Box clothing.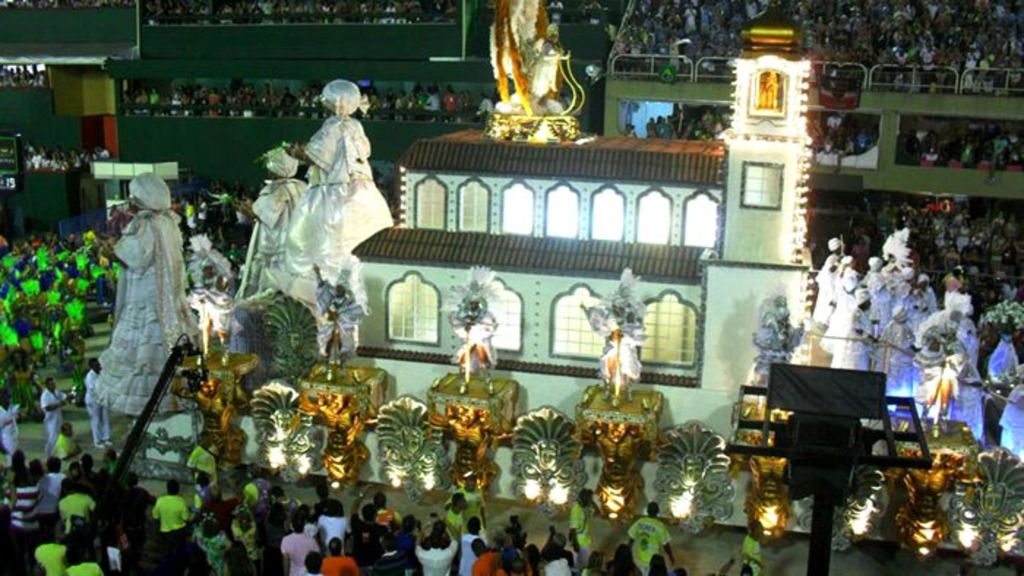
bbox=[92, 212, 209, 408].
